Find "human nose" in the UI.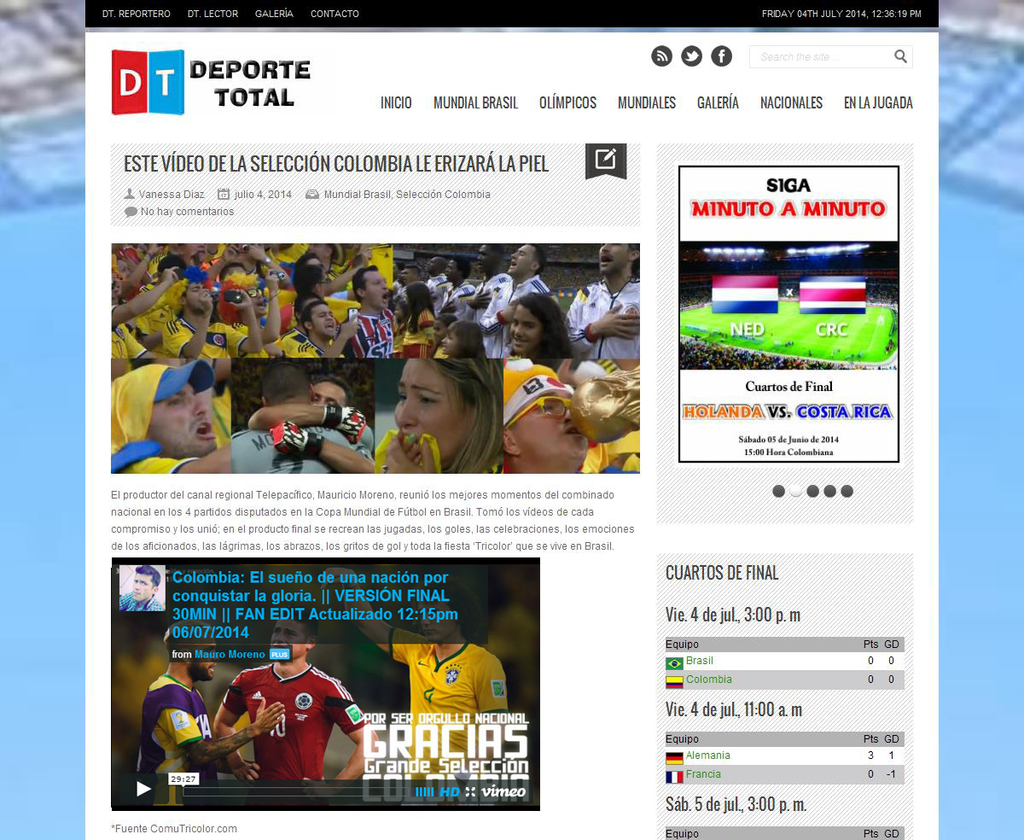
UI element at select_region(396, 395, 418, 428).
